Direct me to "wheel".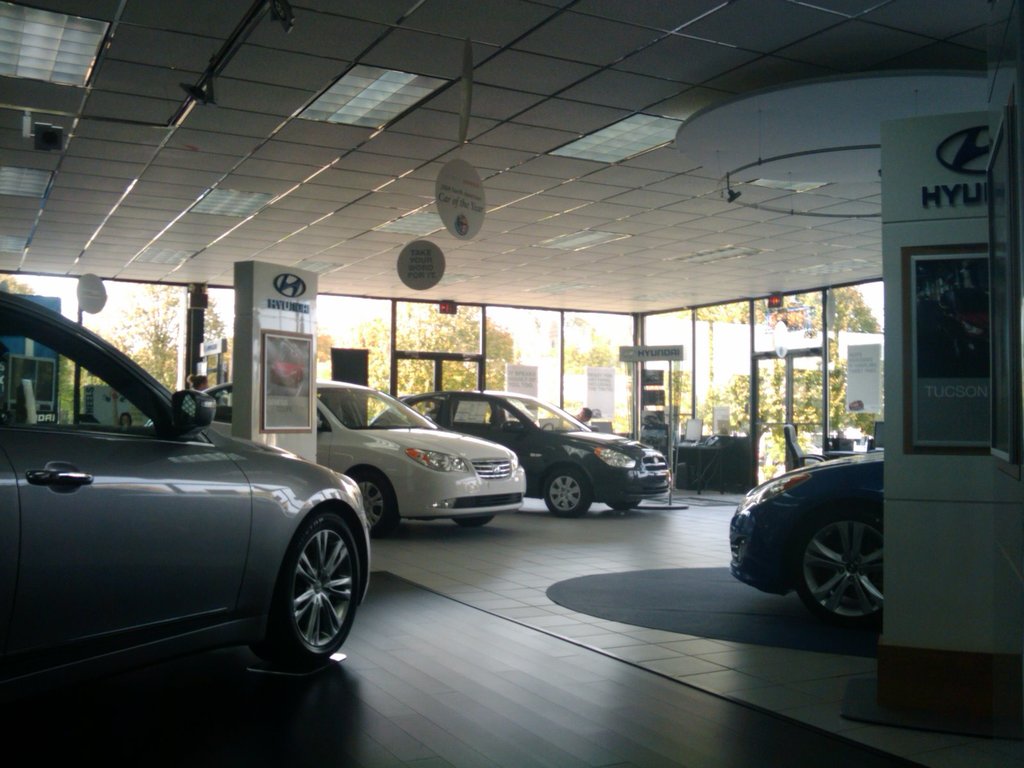
Direction: crop(344, 467, 406, 534).
